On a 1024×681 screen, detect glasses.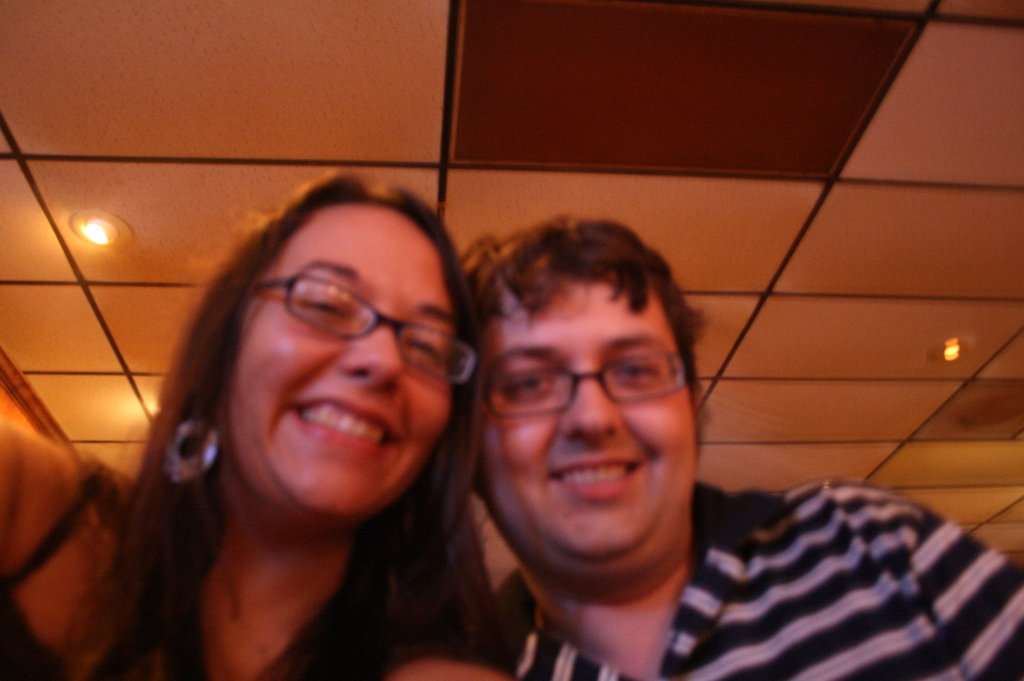
bbox=(474, 351, 699, 426).
